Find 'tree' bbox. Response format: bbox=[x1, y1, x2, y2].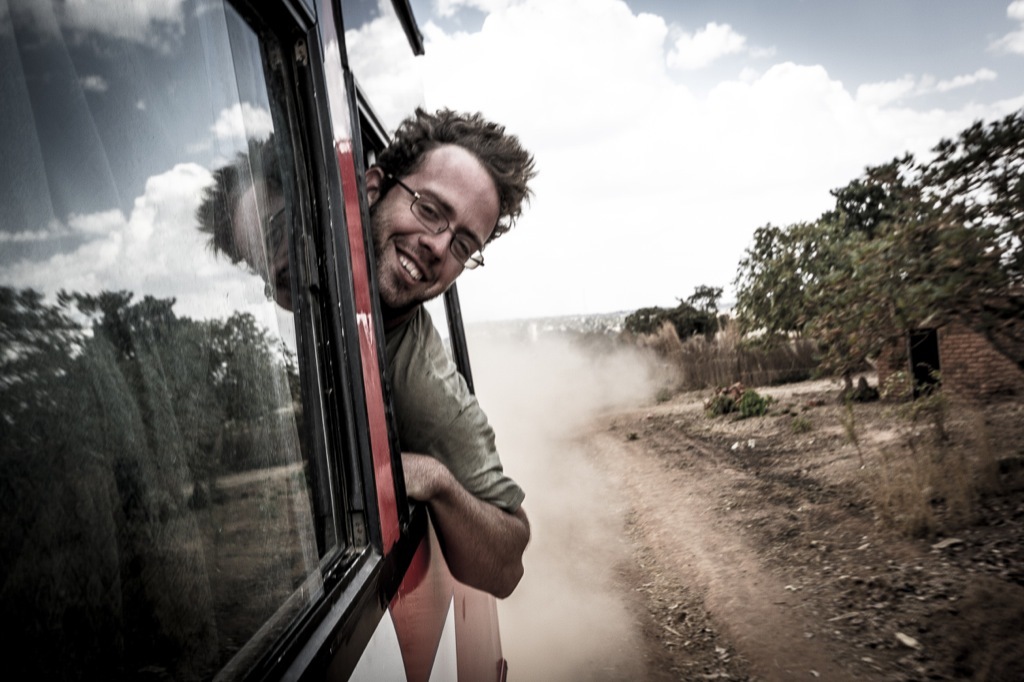
bbox=[619, 282, 727, 355].
